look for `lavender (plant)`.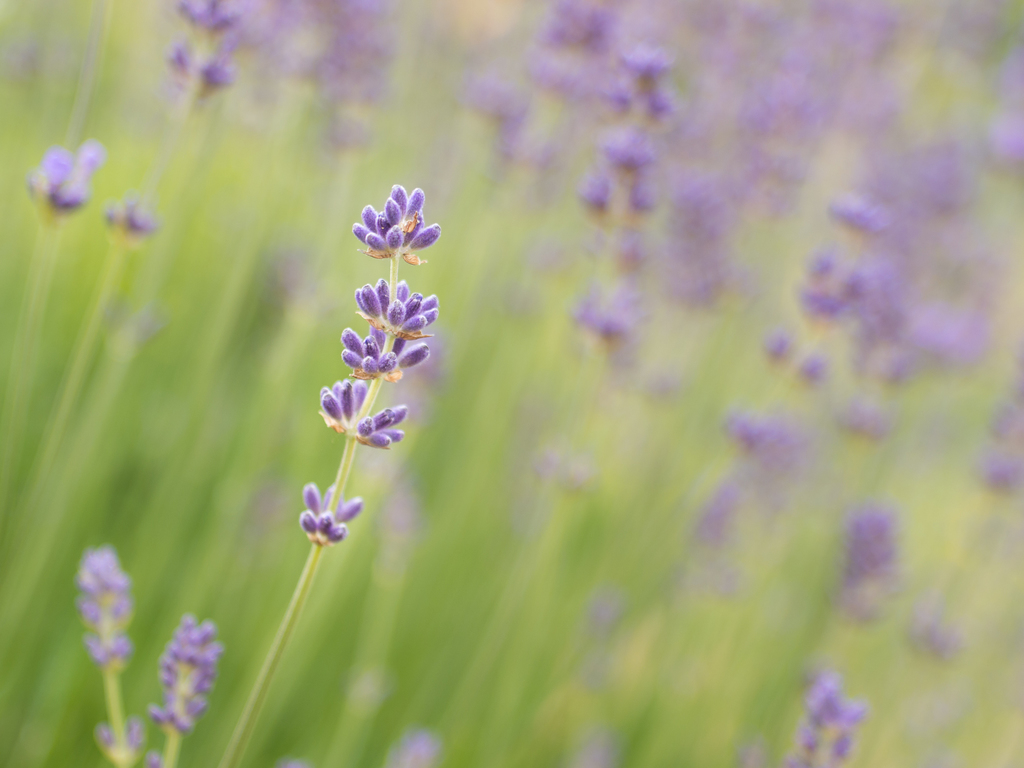
Found: (104,203,161,228).
